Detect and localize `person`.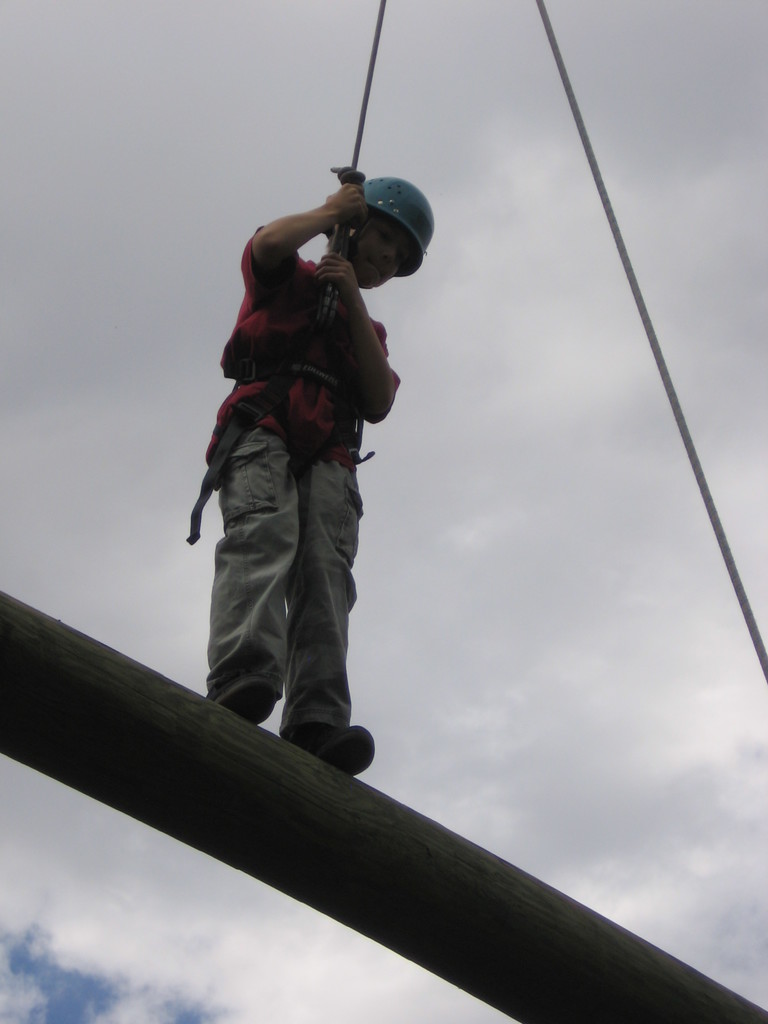
Localized at x1=184 y1=171 x2=418 y2=811.
